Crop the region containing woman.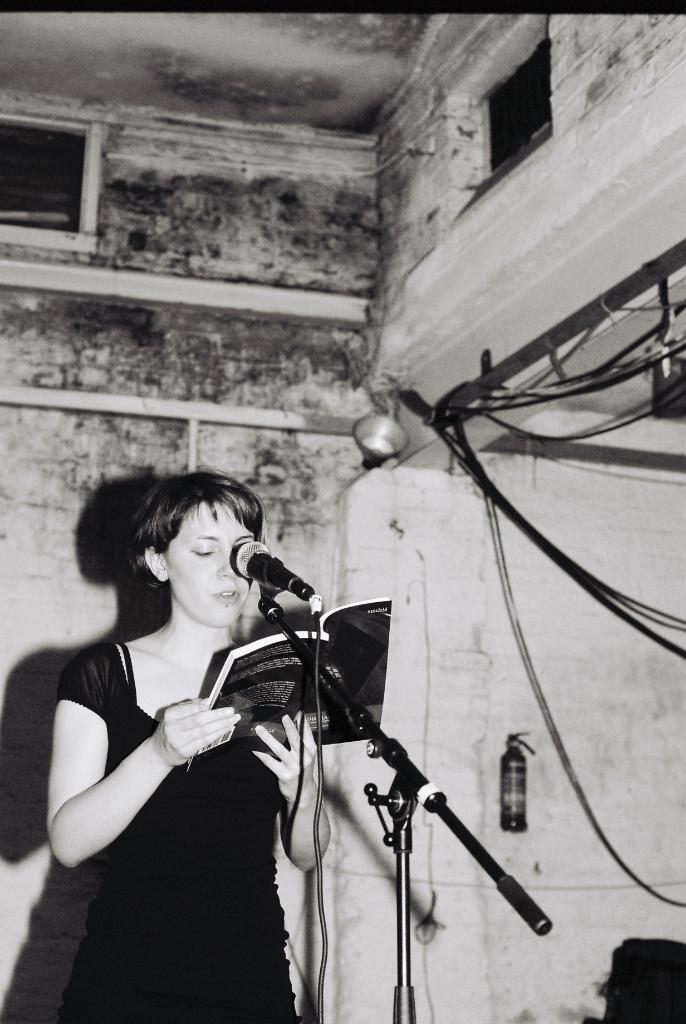
Crop region: [31, 434, 300, 957].
